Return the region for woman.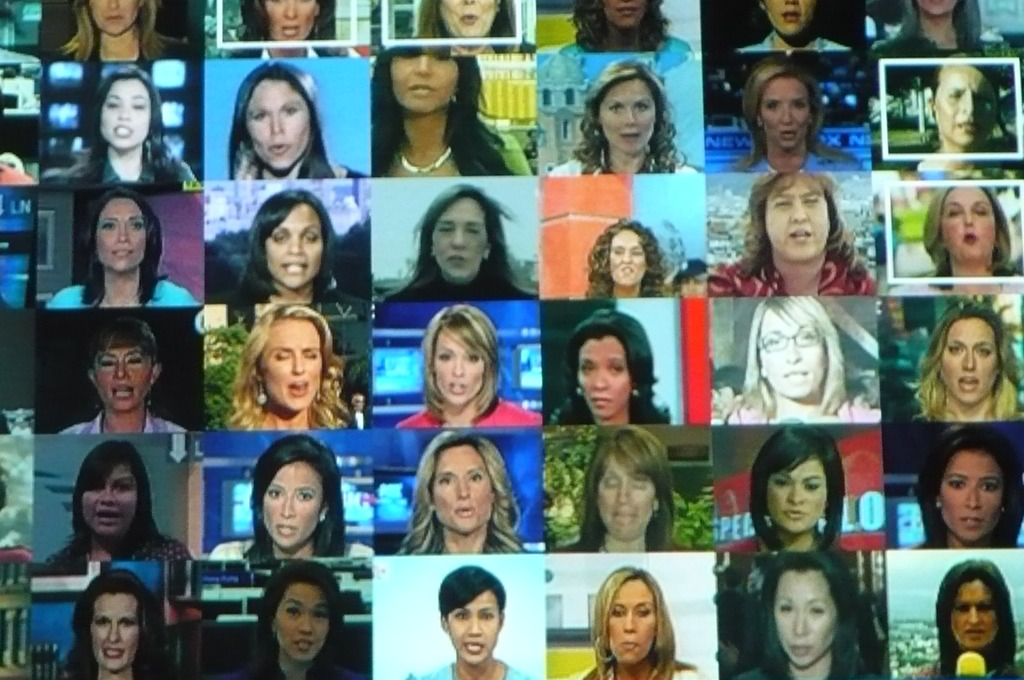
(left=209, top=426, right=370, bottom=563).
